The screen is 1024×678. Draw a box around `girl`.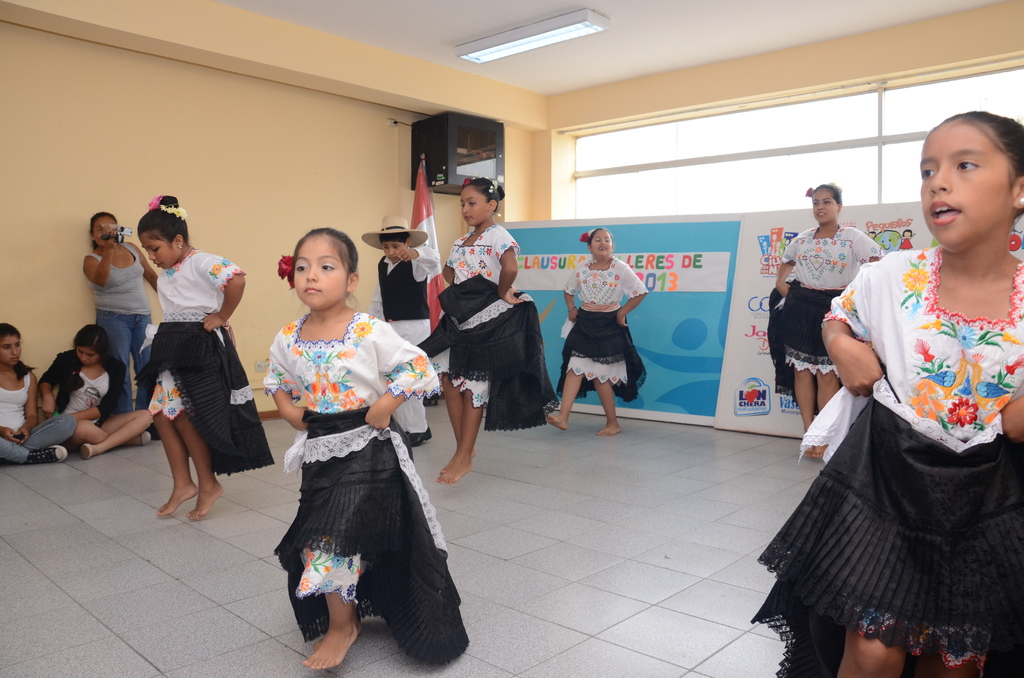
BBox(788, 106, 1023, 677).
